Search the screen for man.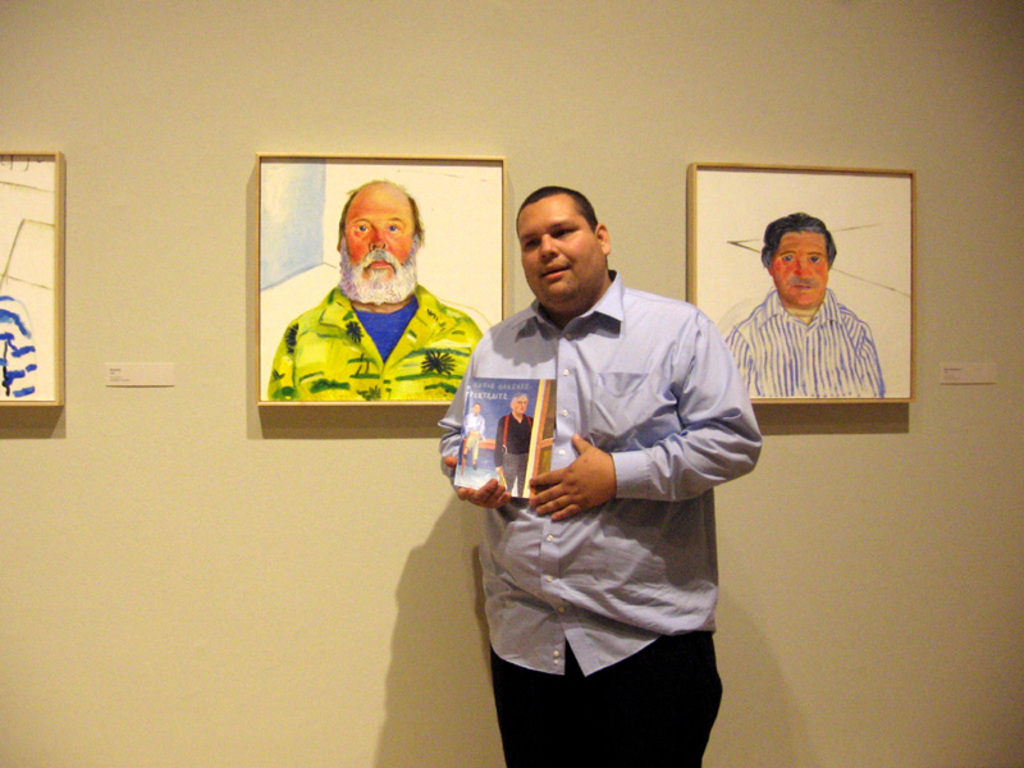
Found at x1=266, y1=180, x2=490, y2=407.
